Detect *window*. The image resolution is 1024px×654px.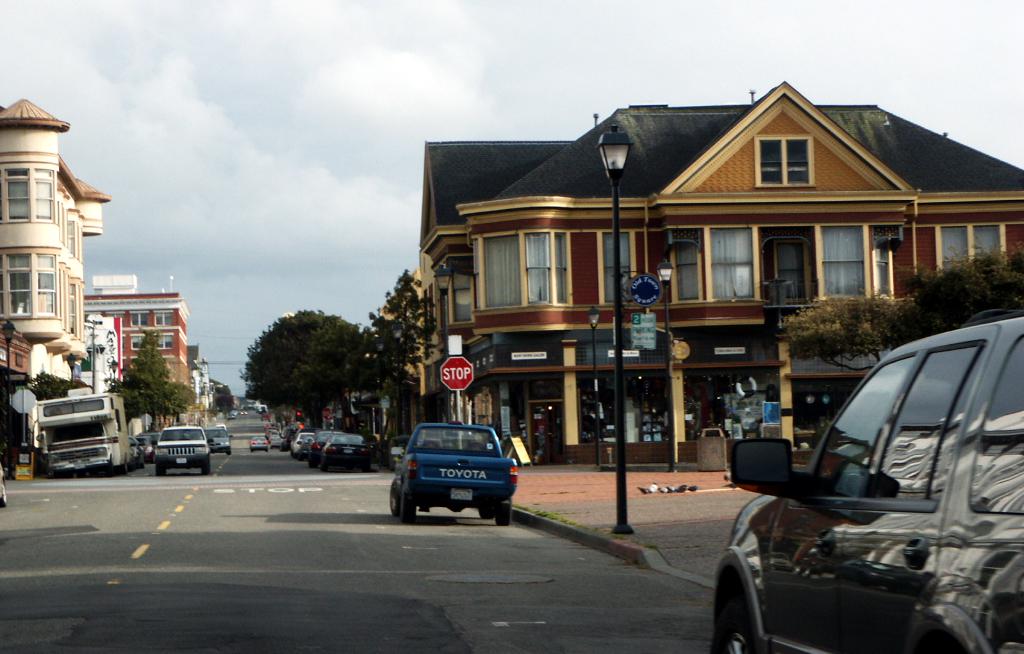
x1=704 y1=225 x2=768 y2=299.
